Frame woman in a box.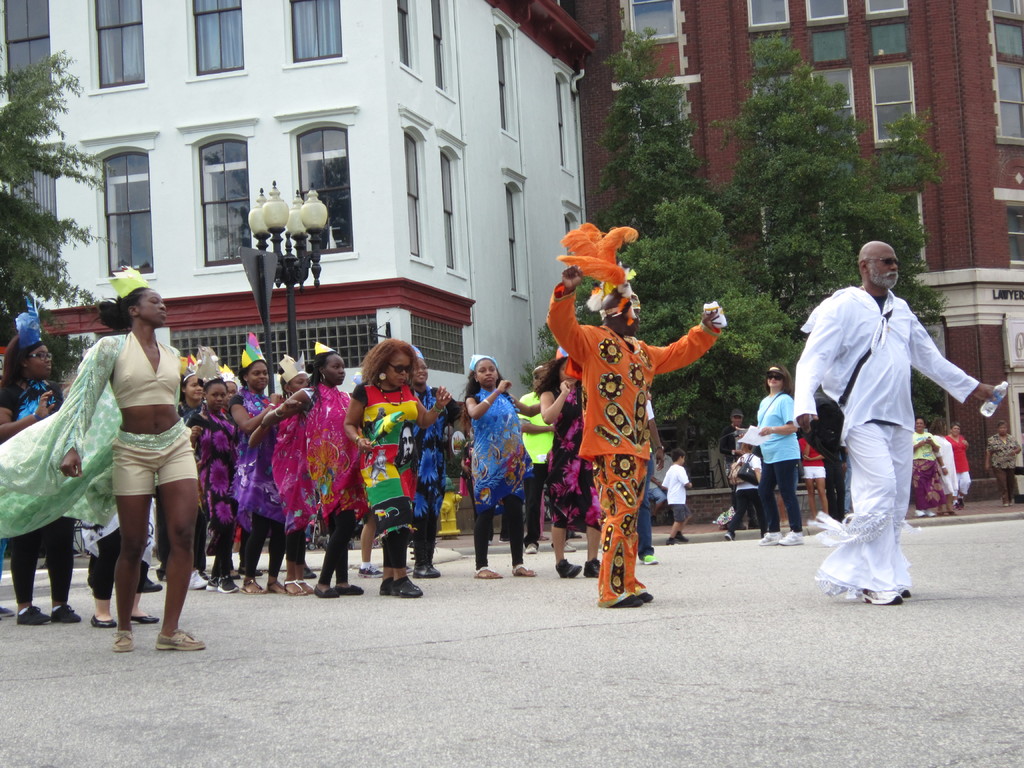
0, 273, 216, 657.
